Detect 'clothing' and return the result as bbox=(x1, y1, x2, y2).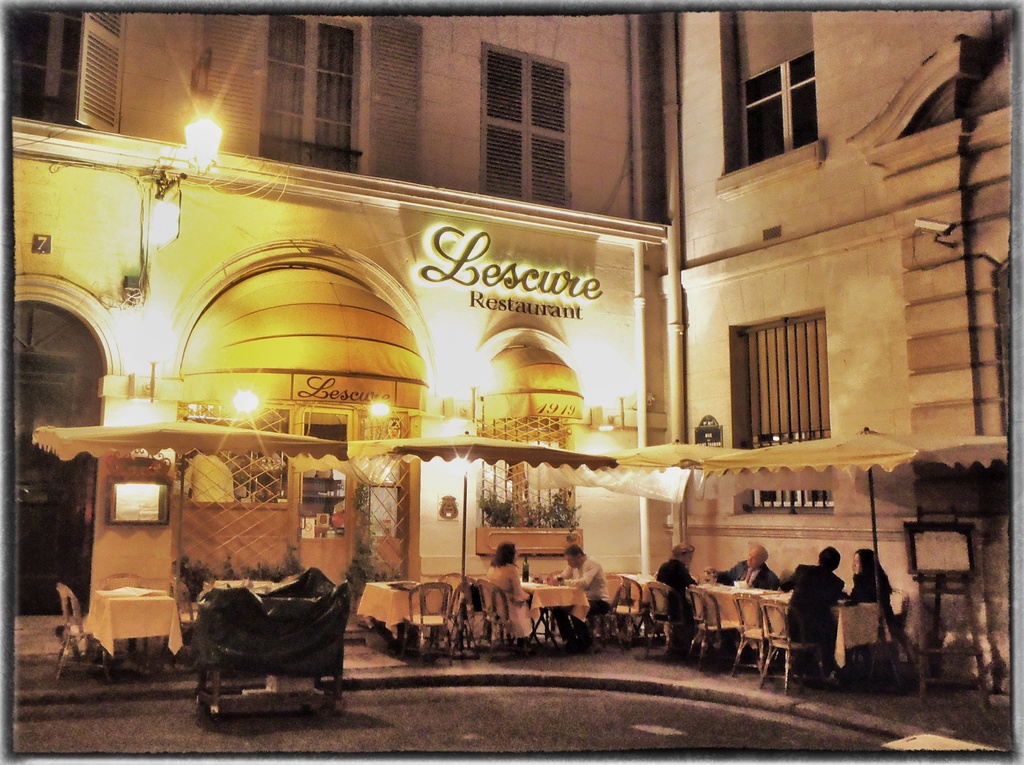
bbox=(559, 551, 612, 622).
